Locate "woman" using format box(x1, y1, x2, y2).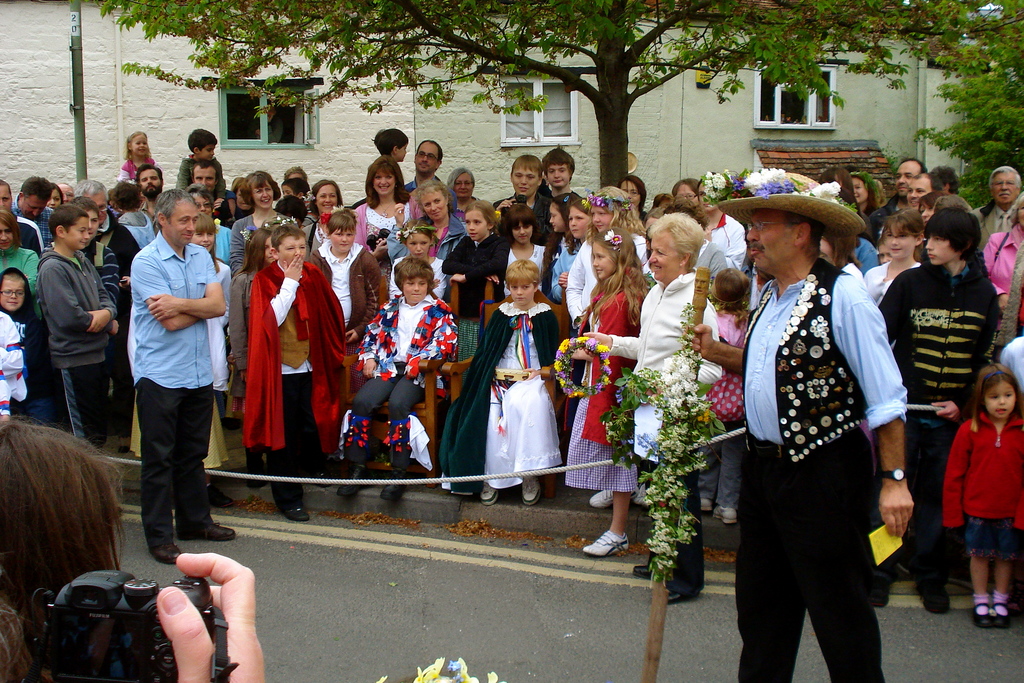
box(431, 200, 512, 363).
